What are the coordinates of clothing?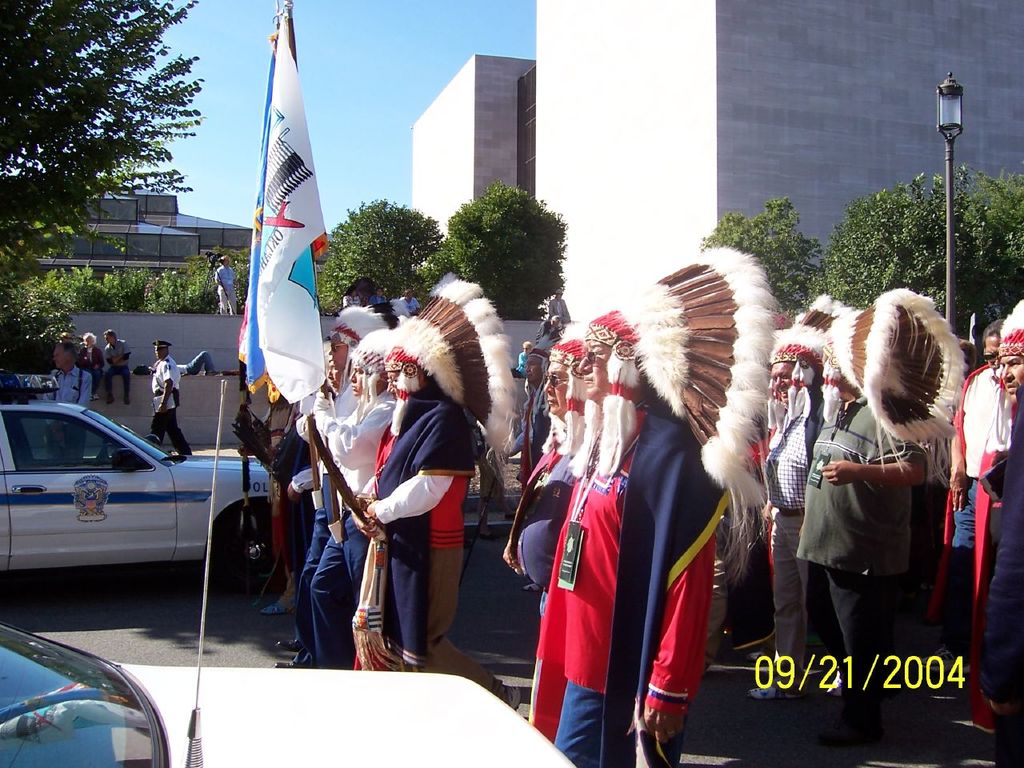
[x1=921, y1=354, x2=1002, y2=670].
